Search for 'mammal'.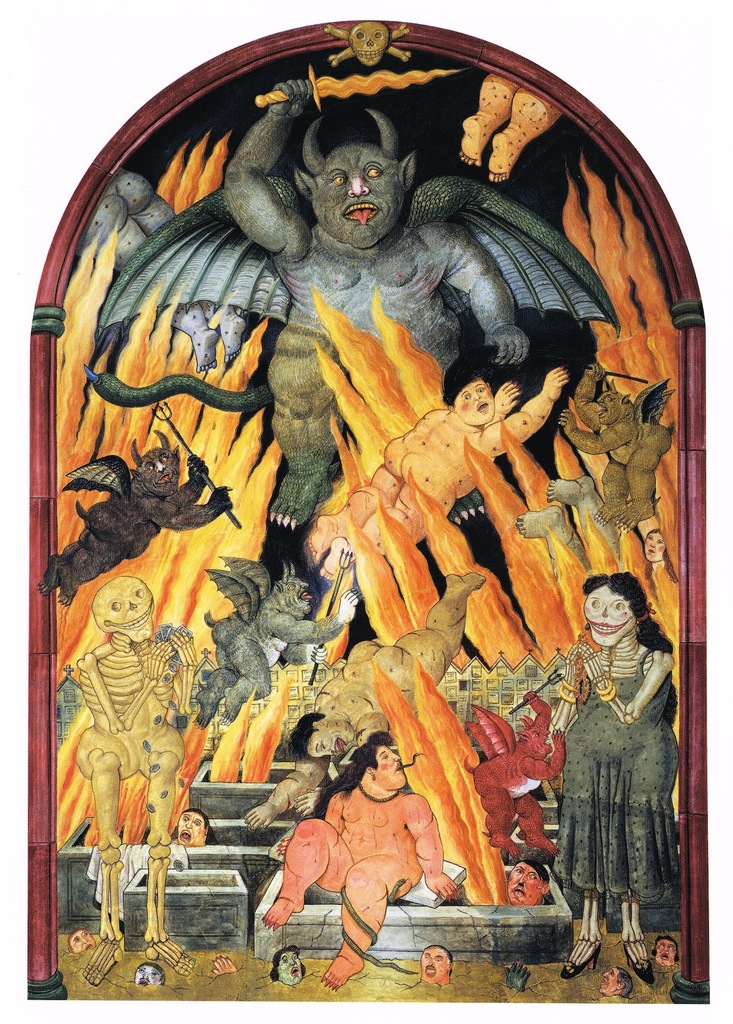
Found at crop(131, 963, 165, 993).
